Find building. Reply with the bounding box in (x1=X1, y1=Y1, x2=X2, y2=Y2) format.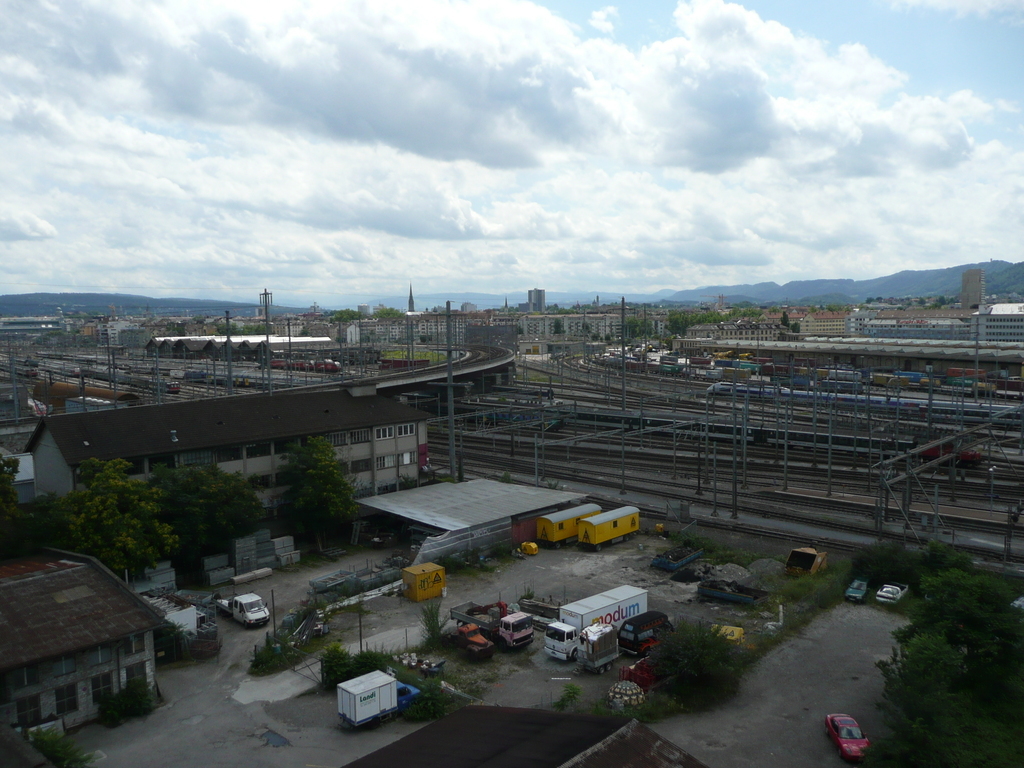
(x1=482, y1=288, x2=630, y2=357).
